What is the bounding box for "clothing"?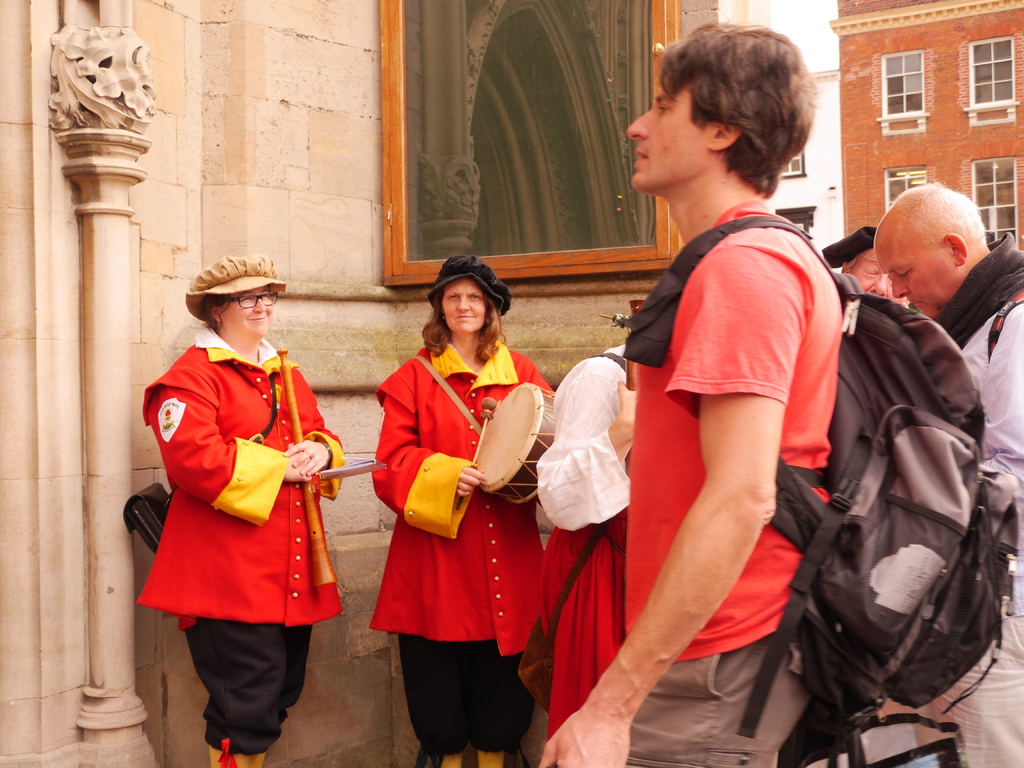
<bbox>371, 338, 554, 755</bbox>.
